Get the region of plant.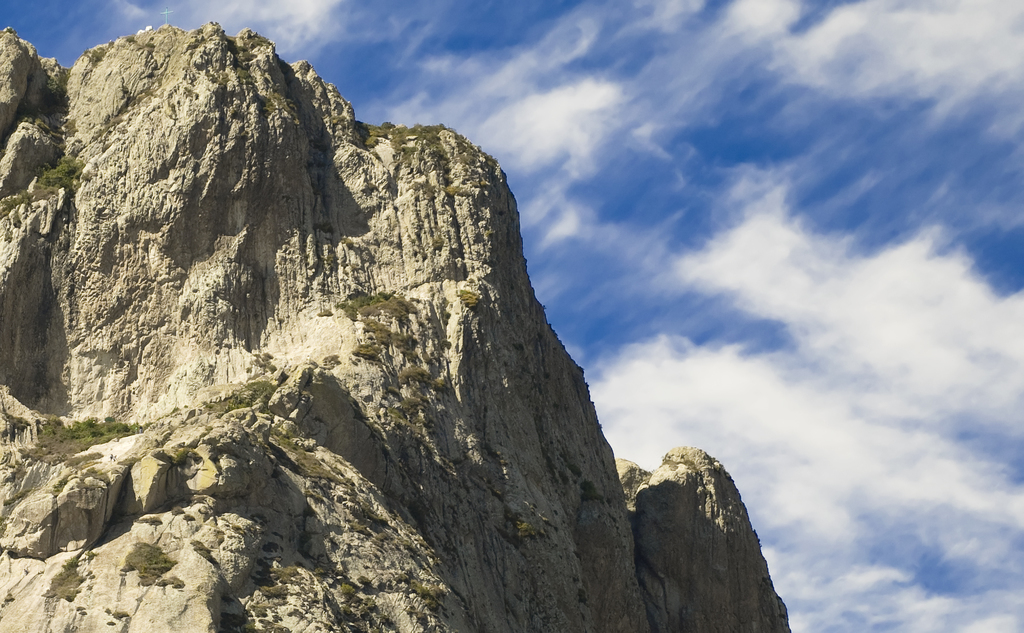
x1=44, y1=548, x2=90, y2=600.
